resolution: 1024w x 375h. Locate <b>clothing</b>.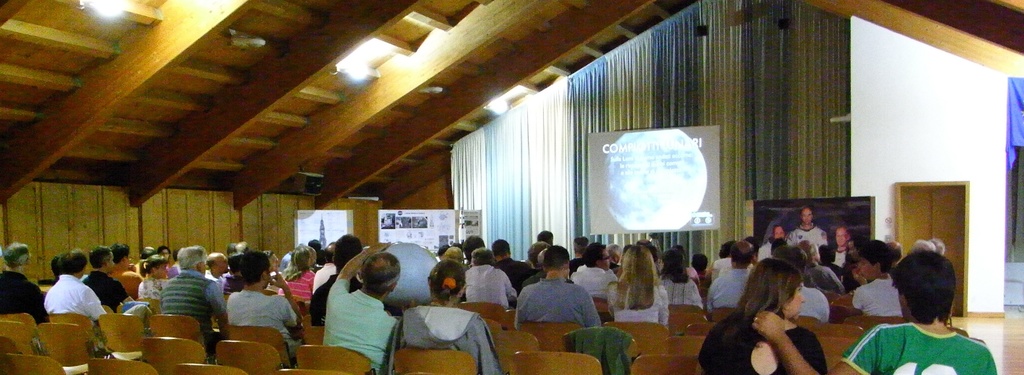
pyautogui.locateOnScreen(225, 290, 305, 363).
